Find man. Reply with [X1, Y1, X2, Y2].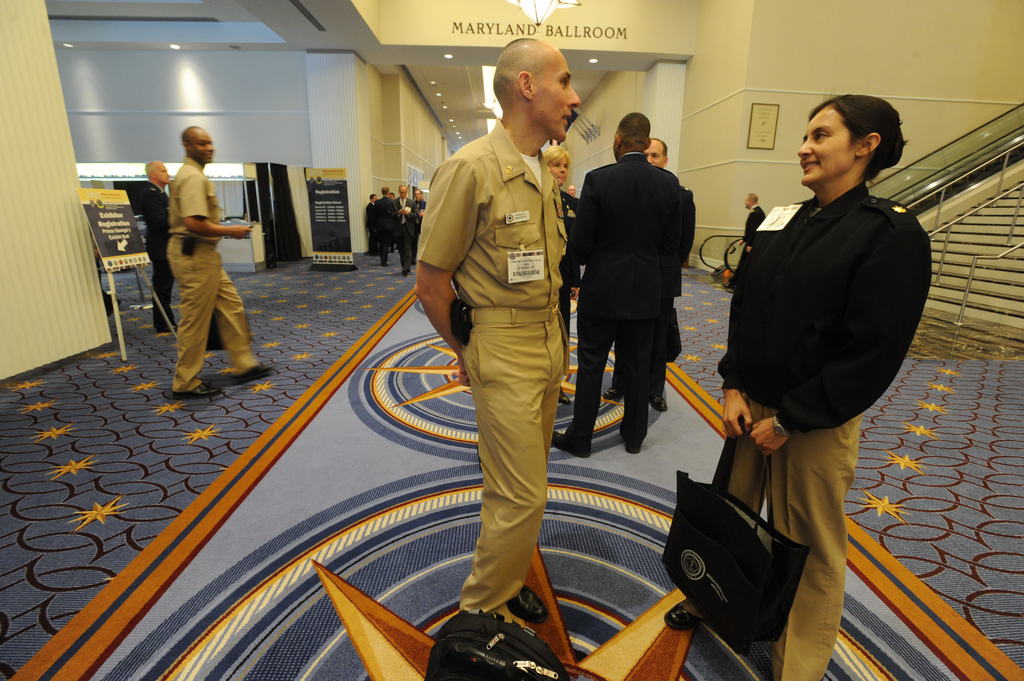
[736, 190, 765, 247].
